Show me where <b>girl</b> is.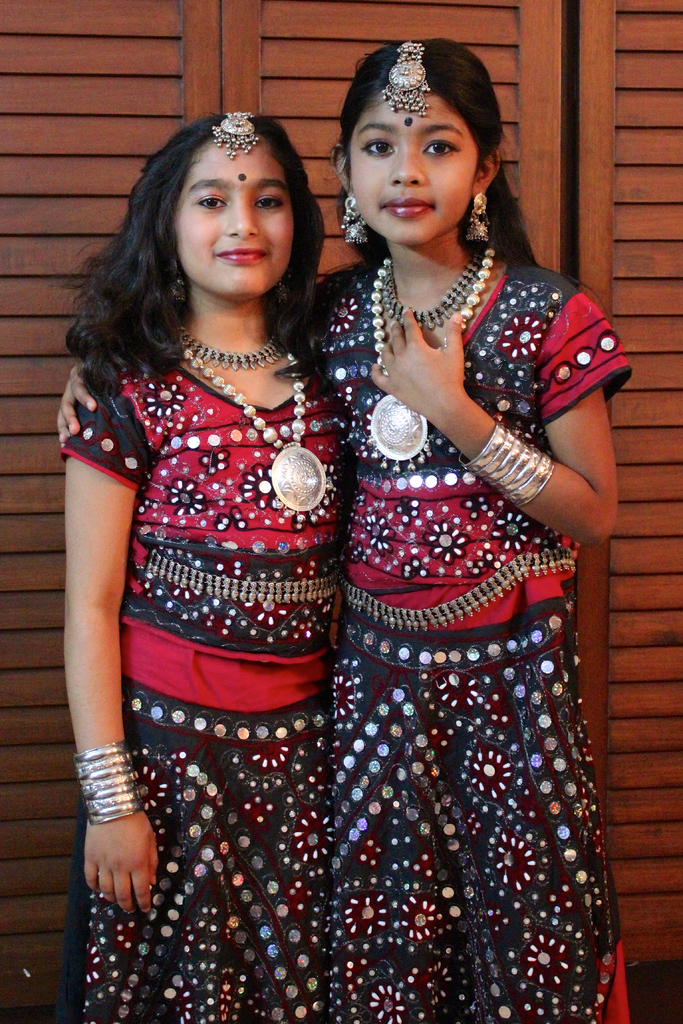
<b>girl</b> is at (left=57, top=108, right=349, bottom=1023).
